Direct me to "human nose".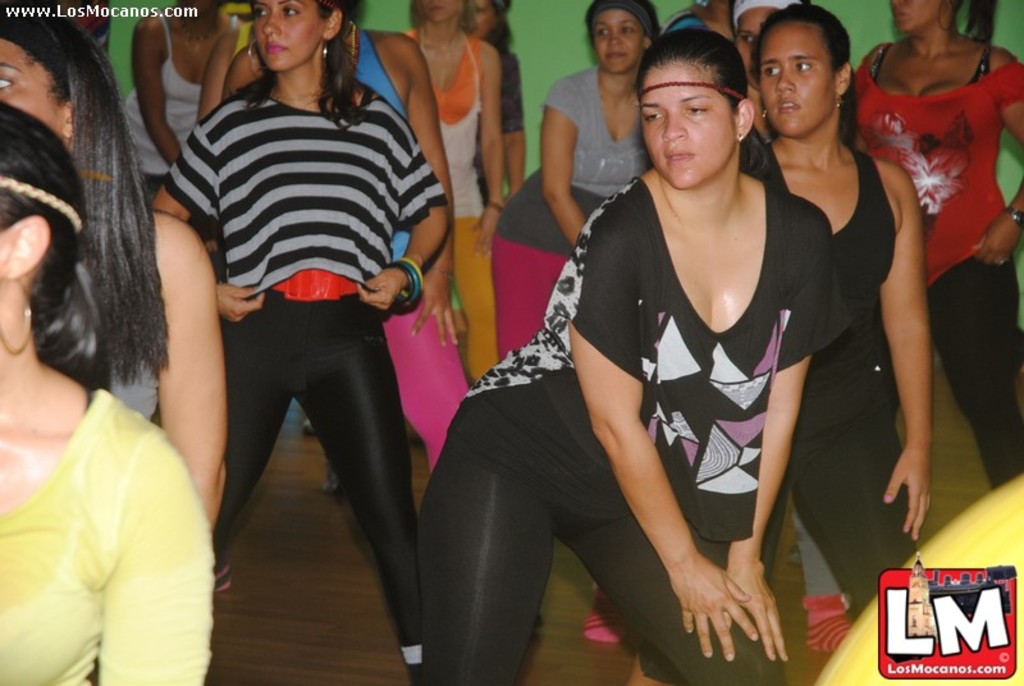
Direction: select_region(774, 68, 797, 95).
